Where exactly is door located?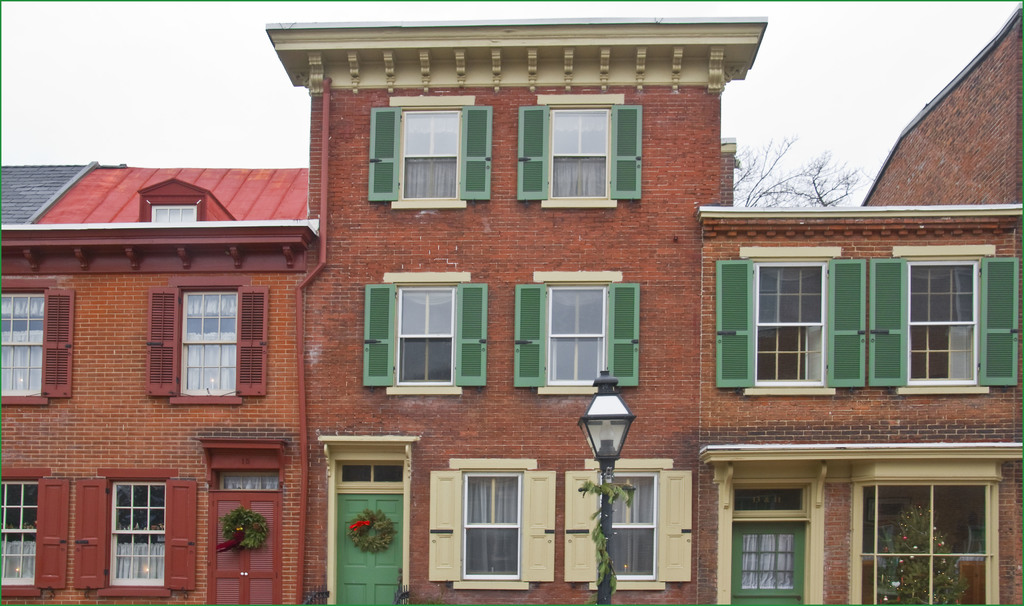
Its bounding box is region(325, 497, 404, 605).
